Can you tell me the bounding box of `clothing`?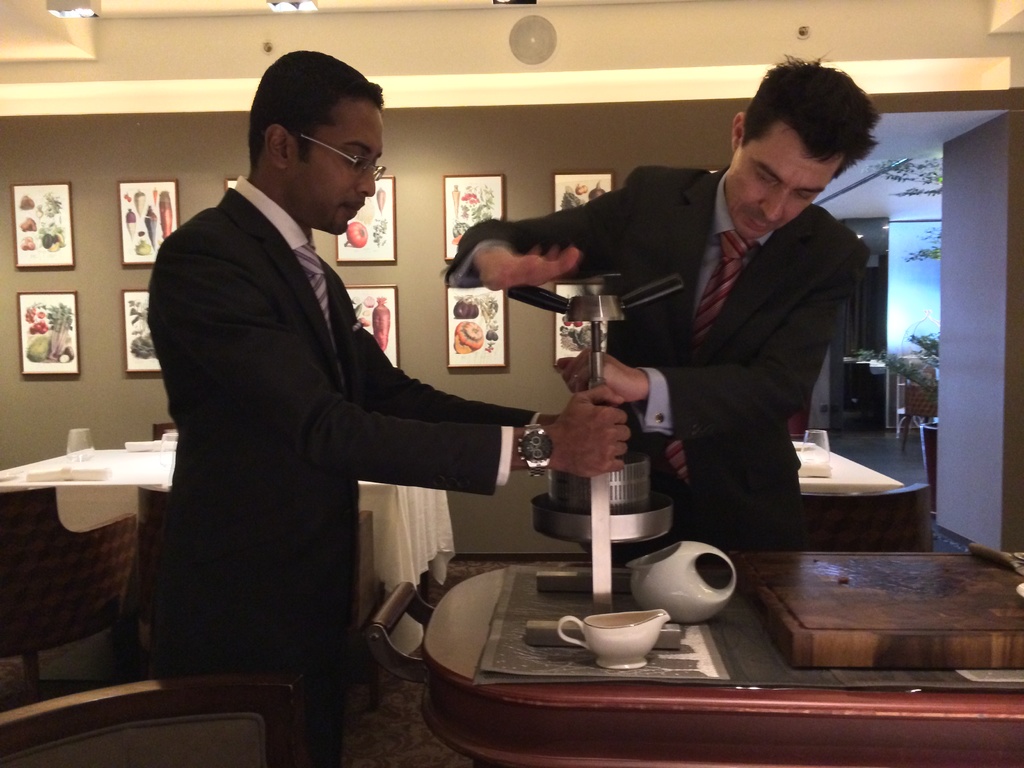
(left=440, top=156, right=872, bottom=557).
